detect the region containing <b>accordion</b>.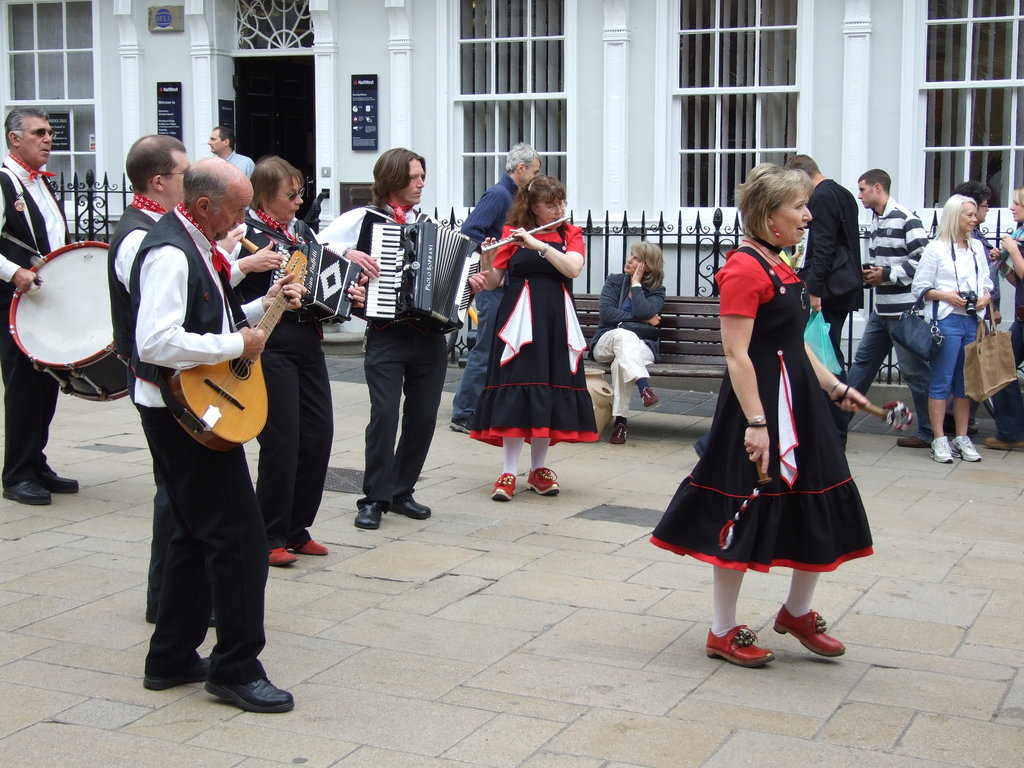
268:242:362:321.
